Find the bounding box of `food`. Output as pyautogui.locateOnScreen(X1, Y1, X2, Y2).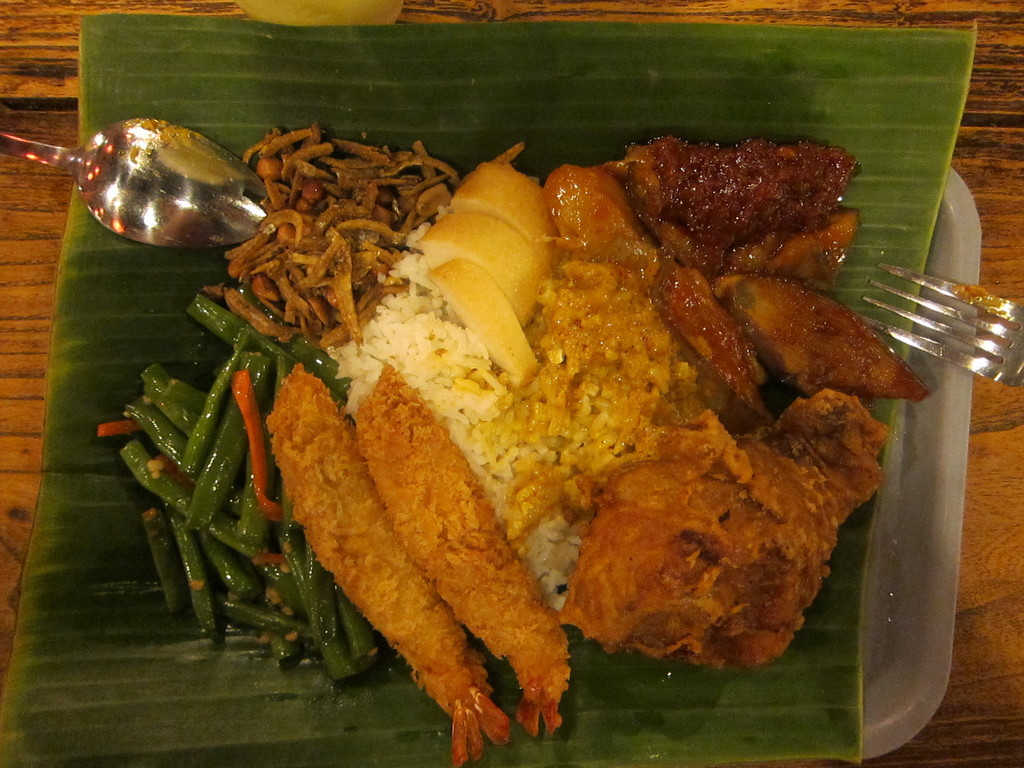
pyautogui.locateOnScreen(136, 81, 930, 726).
